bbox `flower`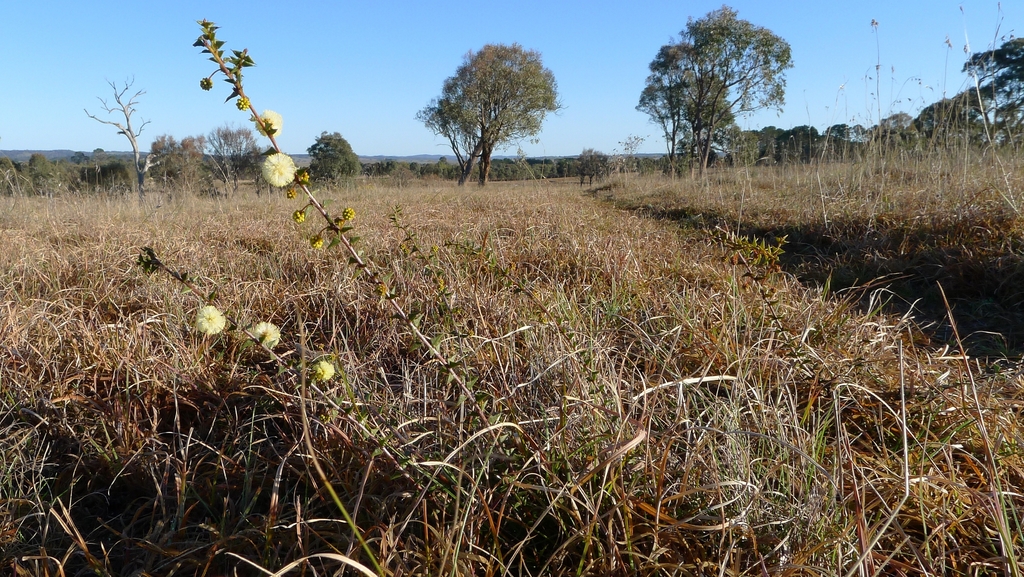
(285,183,297,199)
